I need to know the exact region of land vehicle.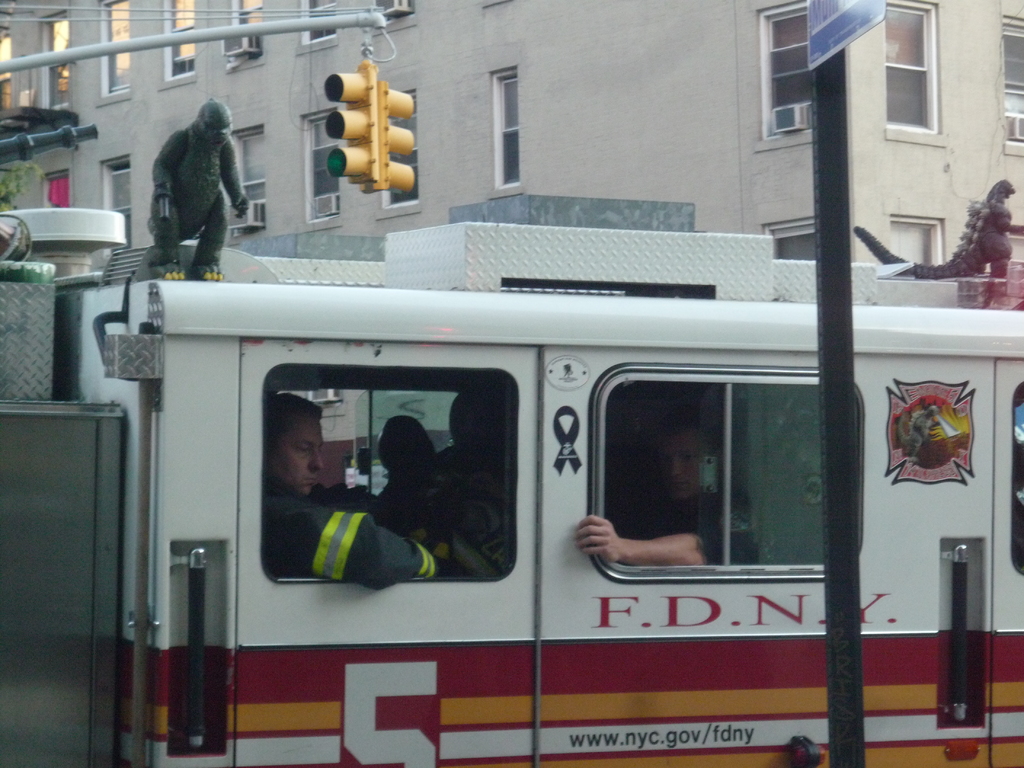
Region: (left=86, top=214, right=956, bottom=732).
